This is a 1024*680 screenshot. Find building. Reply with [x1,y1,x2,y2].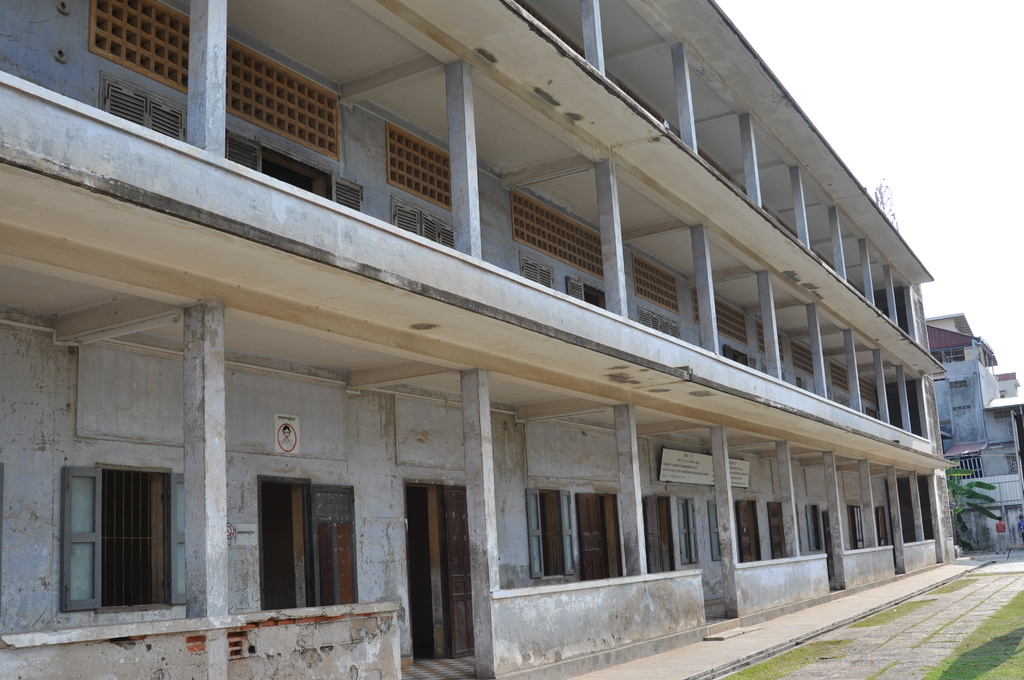
[0,0,960,679].
